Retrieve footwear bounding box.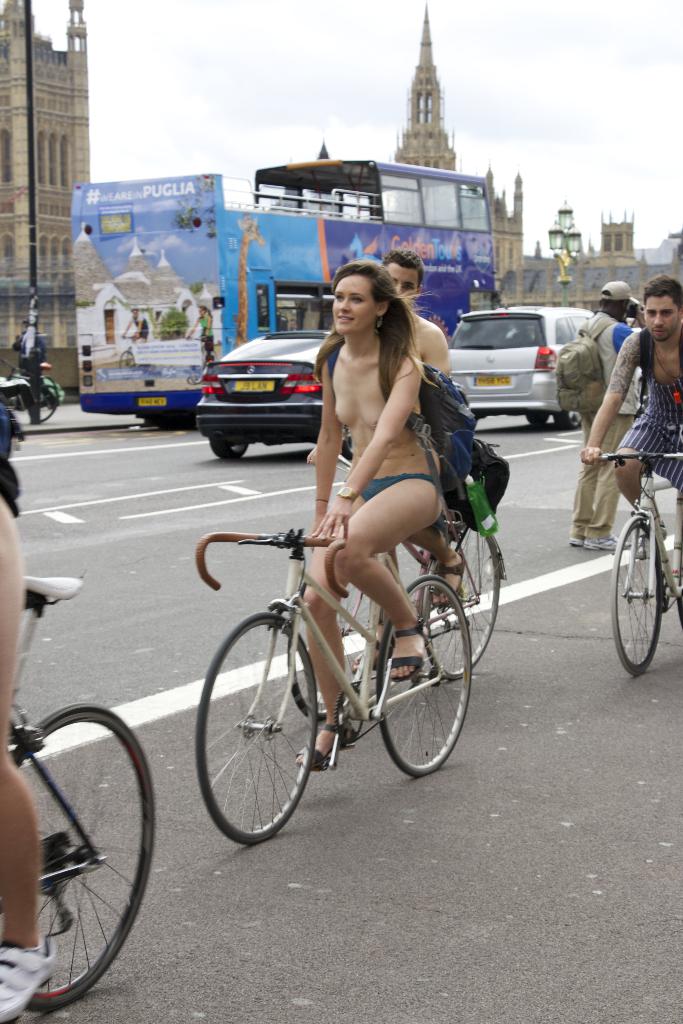
Bounding box: {"x1": 582, "y1": 525, "x2": 632, "y2": 552}.
